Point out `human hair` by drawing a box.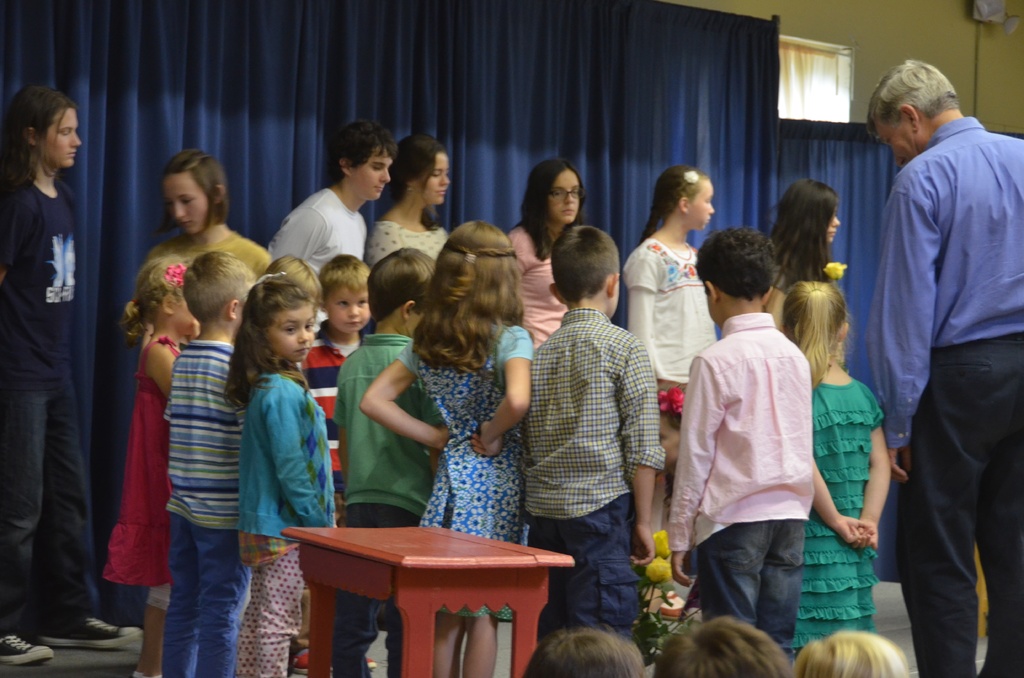
[x1=411, y1=217, x2=535, y2=372].
